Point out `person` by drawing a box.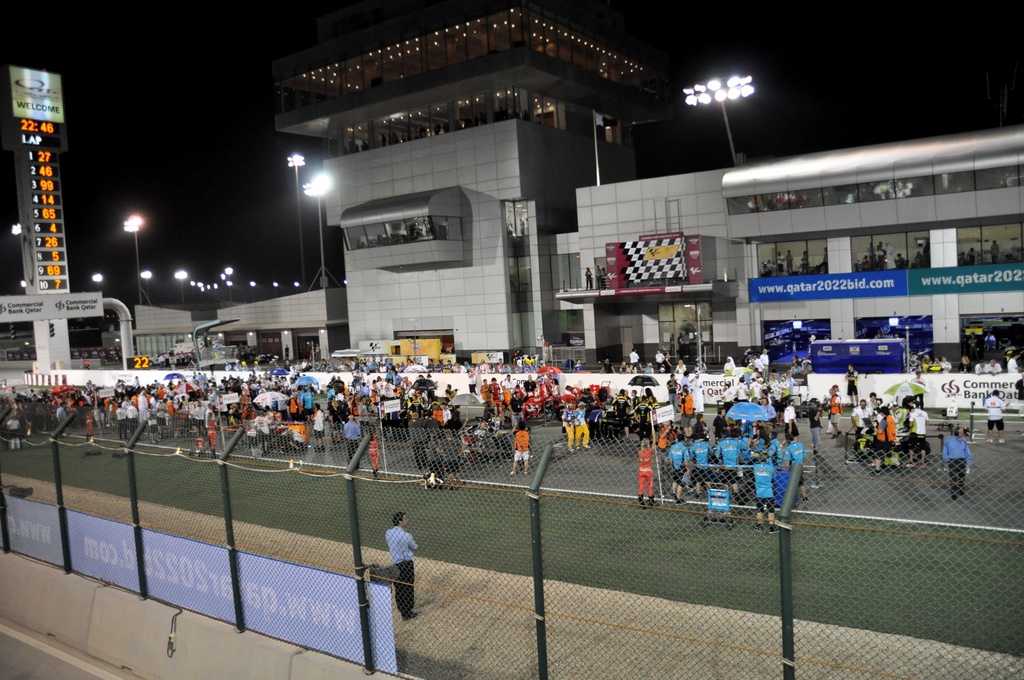
box(748, 449, 774, 534).
